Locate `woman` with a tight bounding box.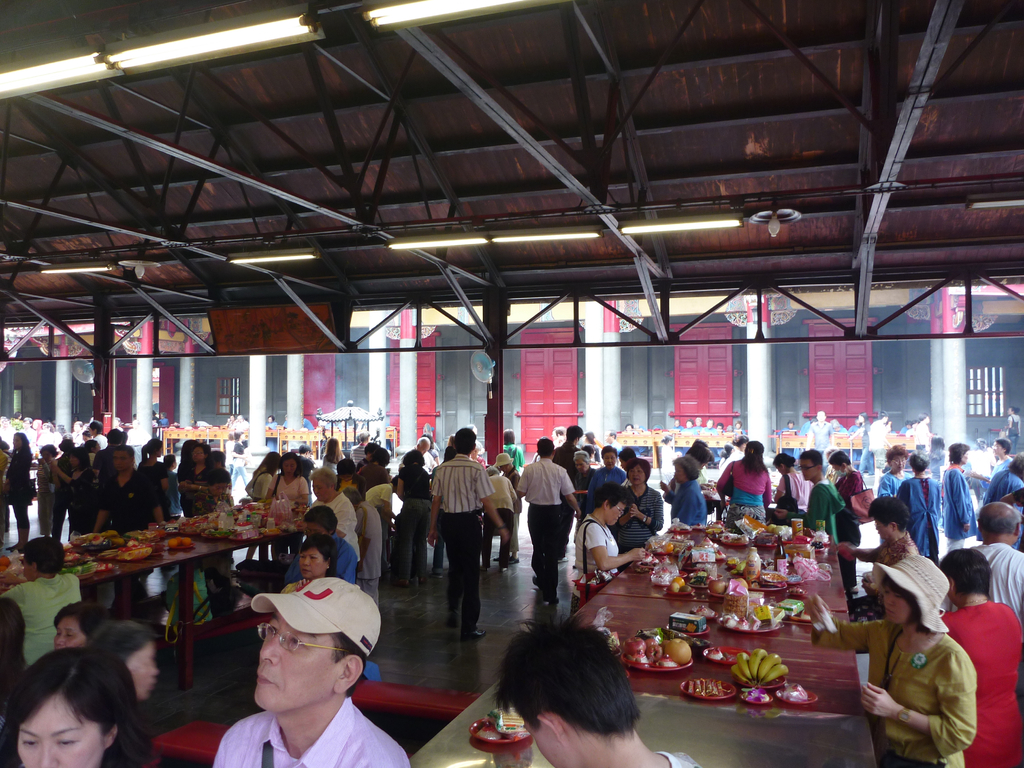
874/442/909/502.
